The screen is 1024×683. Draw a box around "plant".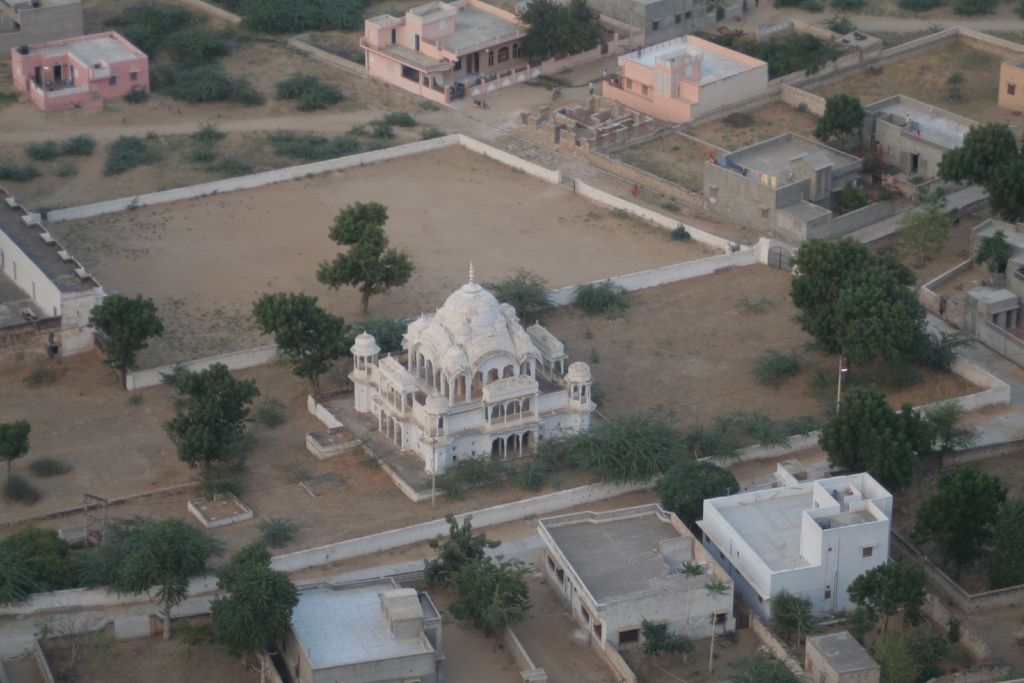
250/515/304/548.
